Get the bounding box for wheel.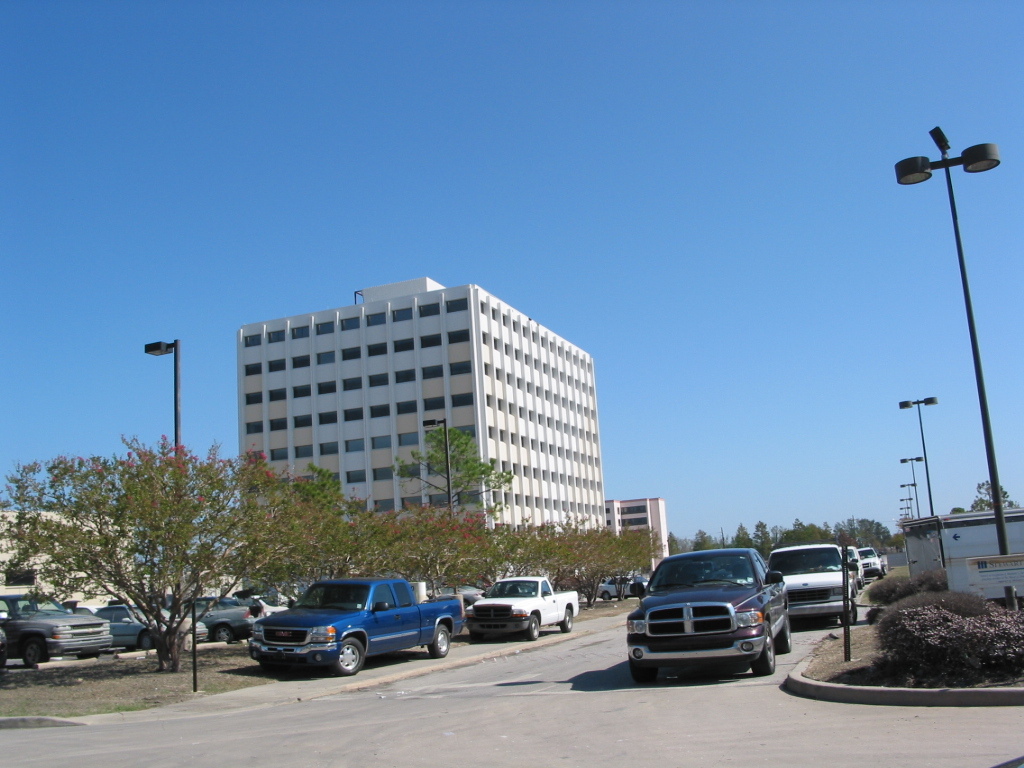
bbox=[330, 633, 362, 674].
